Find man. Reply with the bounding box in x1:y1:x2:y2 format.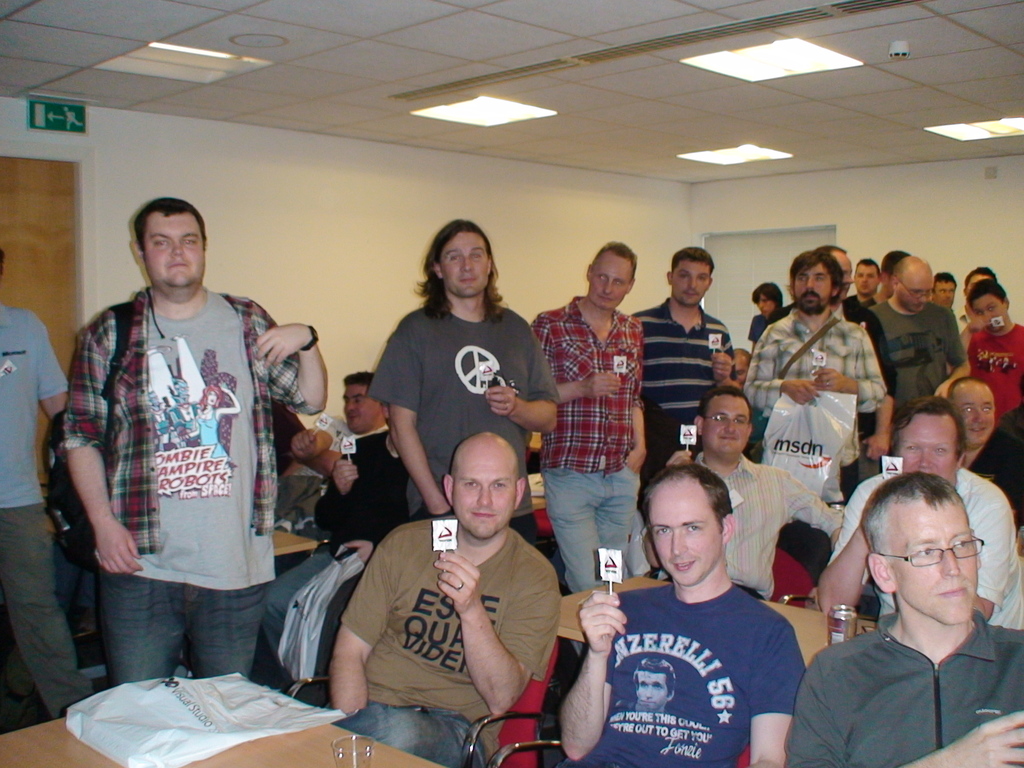
812:395:1023:631.
